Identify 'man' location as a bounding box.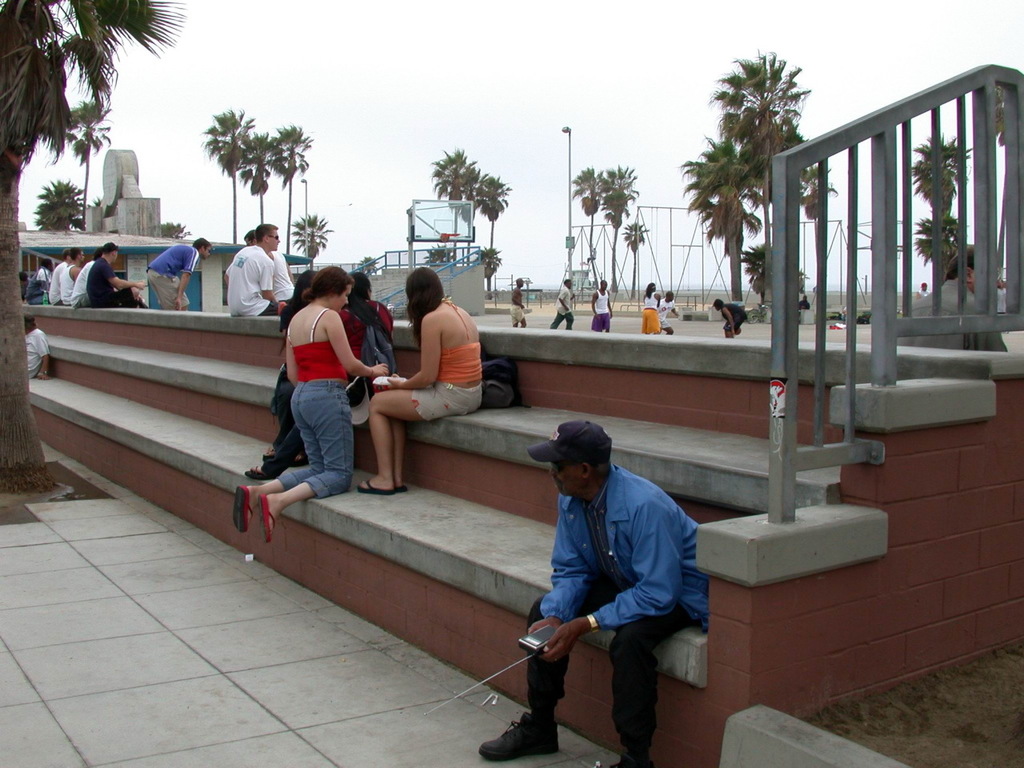
(798,295,811,311).
